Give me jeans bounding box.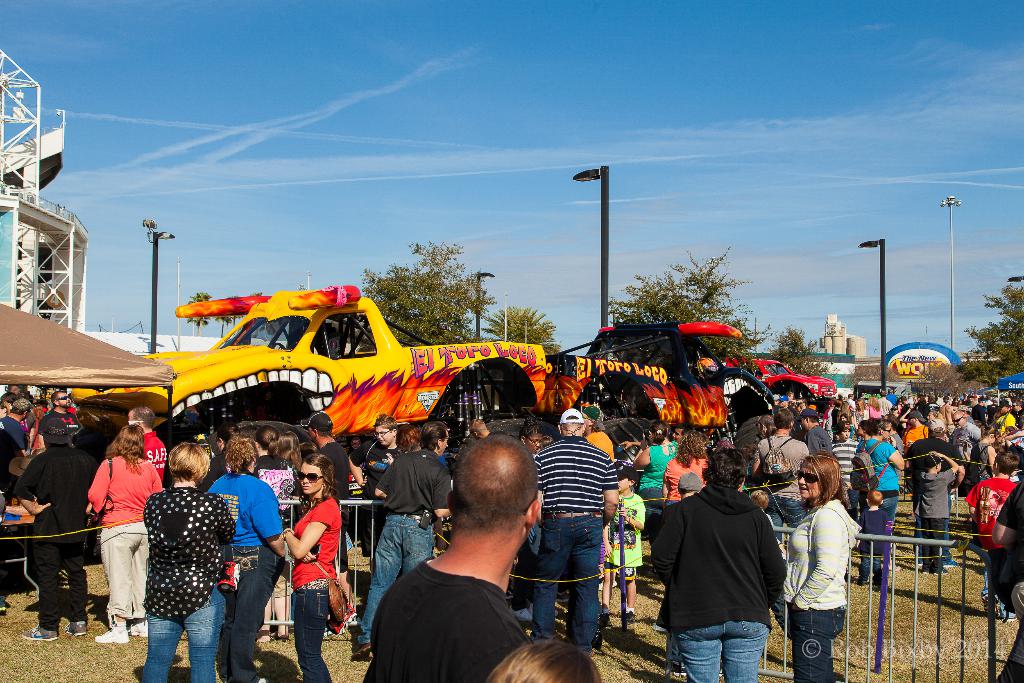
bbox=(860, 493, 902, 572).
